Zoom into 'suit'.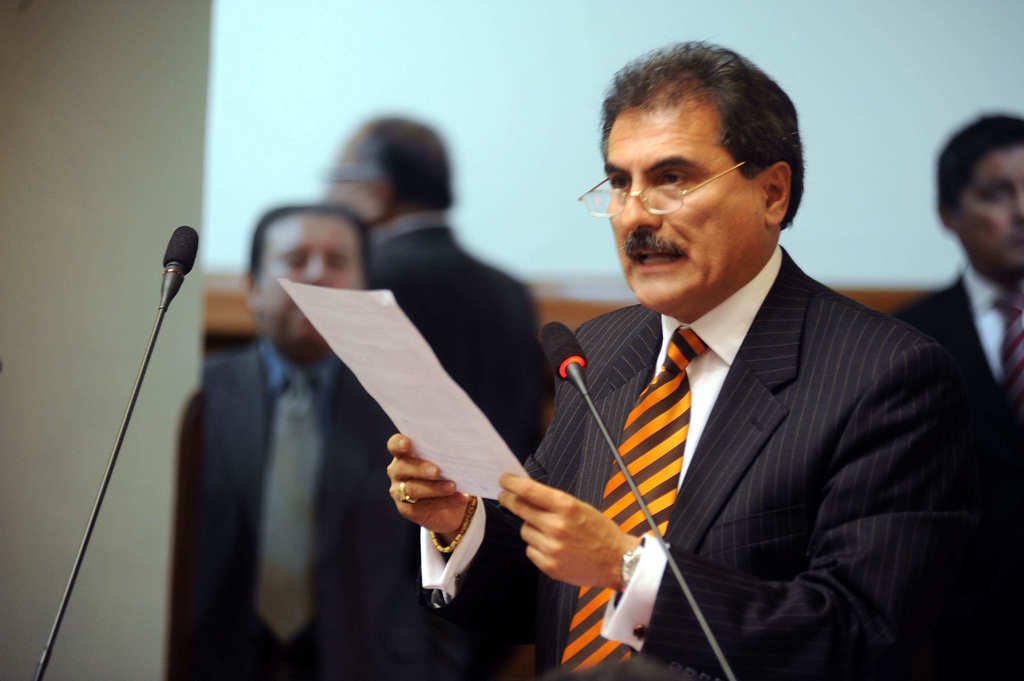
Zoom target: box(886, 261, 1023, 680).
